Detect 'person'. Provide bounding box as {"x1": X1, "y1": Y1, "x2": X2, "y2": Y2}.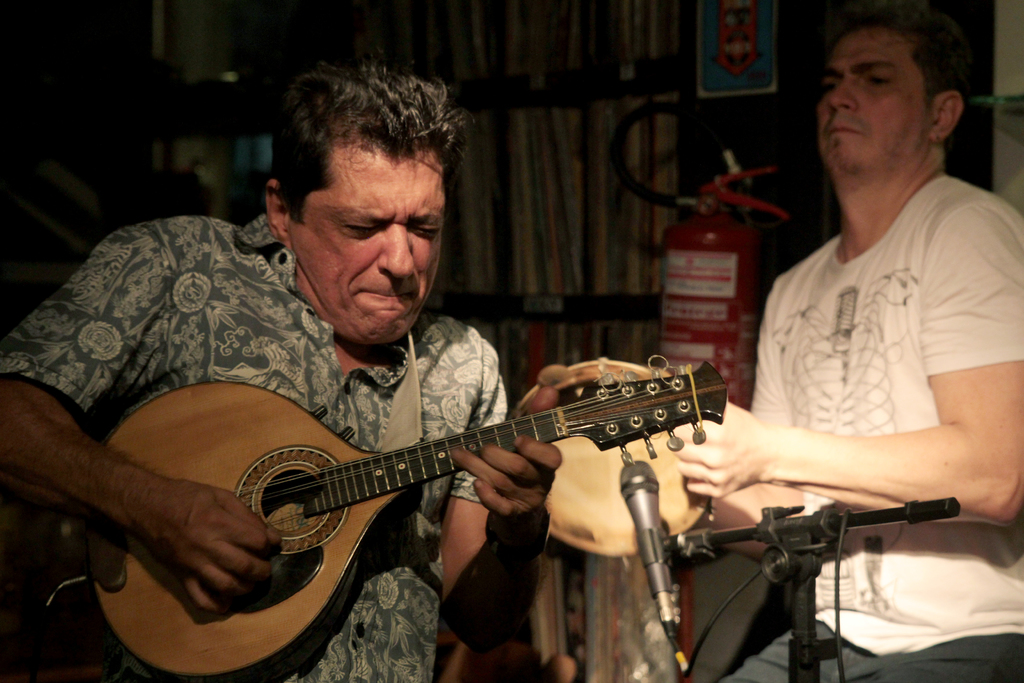
{"x1": 712, "y1": 0, "x2": 1010, "y2": 651}.
